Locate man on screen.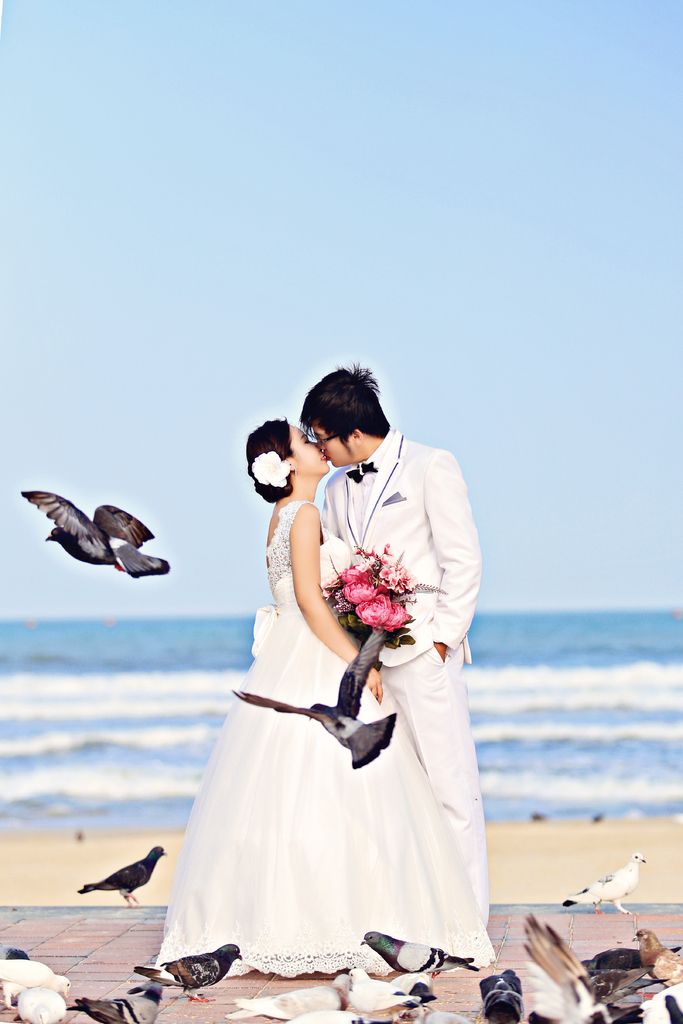
On screen at 296,361,488,925.
